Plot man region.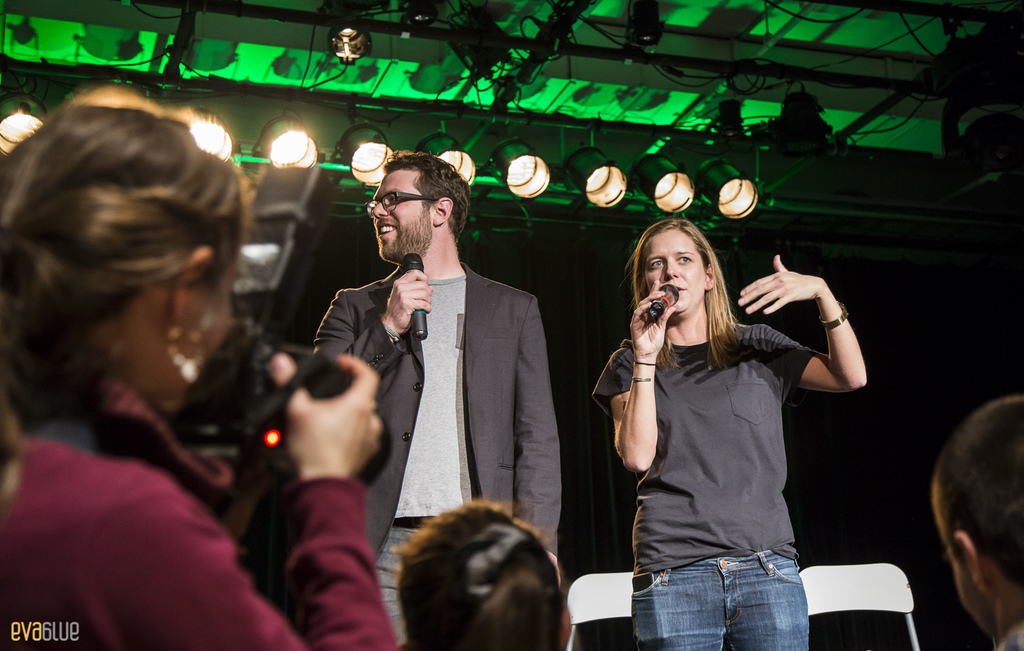
Plotted at [x1=928, y1=394, x2=1023, y2=650].
